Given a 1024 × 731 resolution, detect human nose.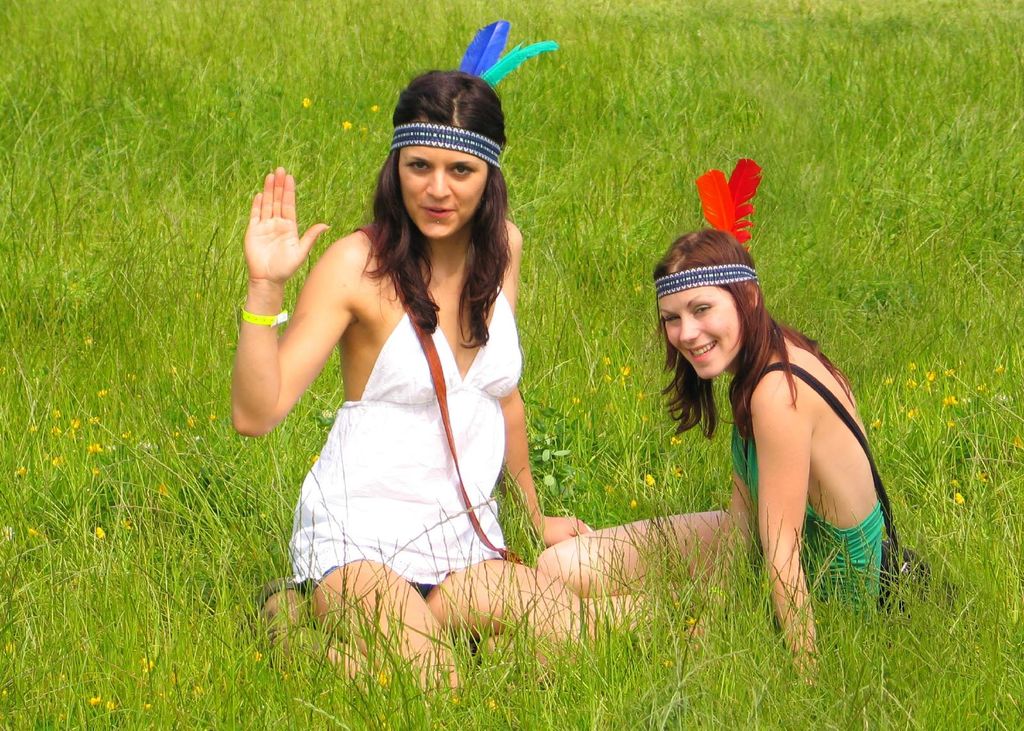
bbox=(681, 315, 700, 344).
